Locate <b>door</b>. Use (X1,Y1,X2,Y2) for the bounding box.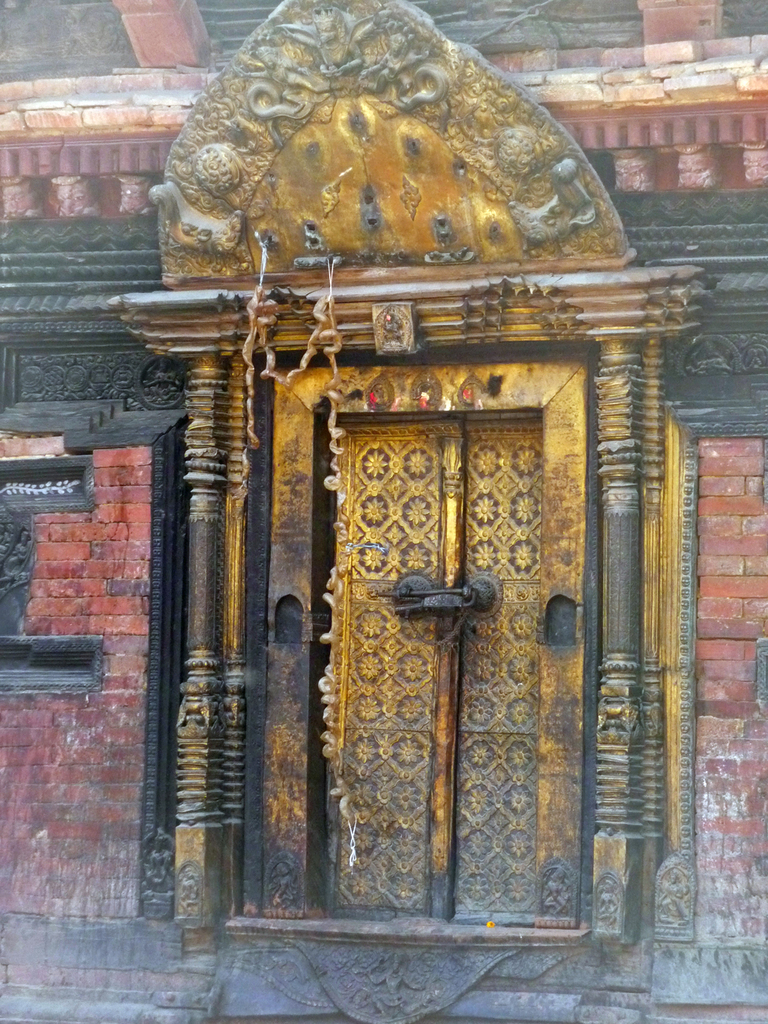
(317,424,542,923).
